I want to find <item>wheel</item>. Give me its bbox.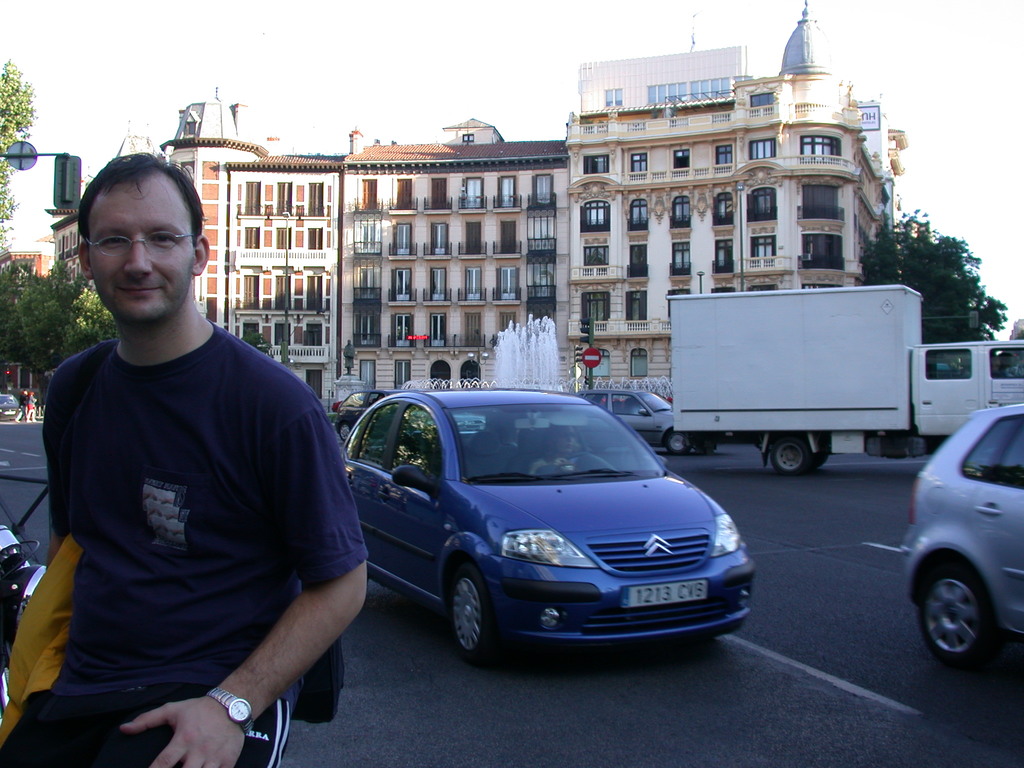
locate(812, 453, 827, 469).
